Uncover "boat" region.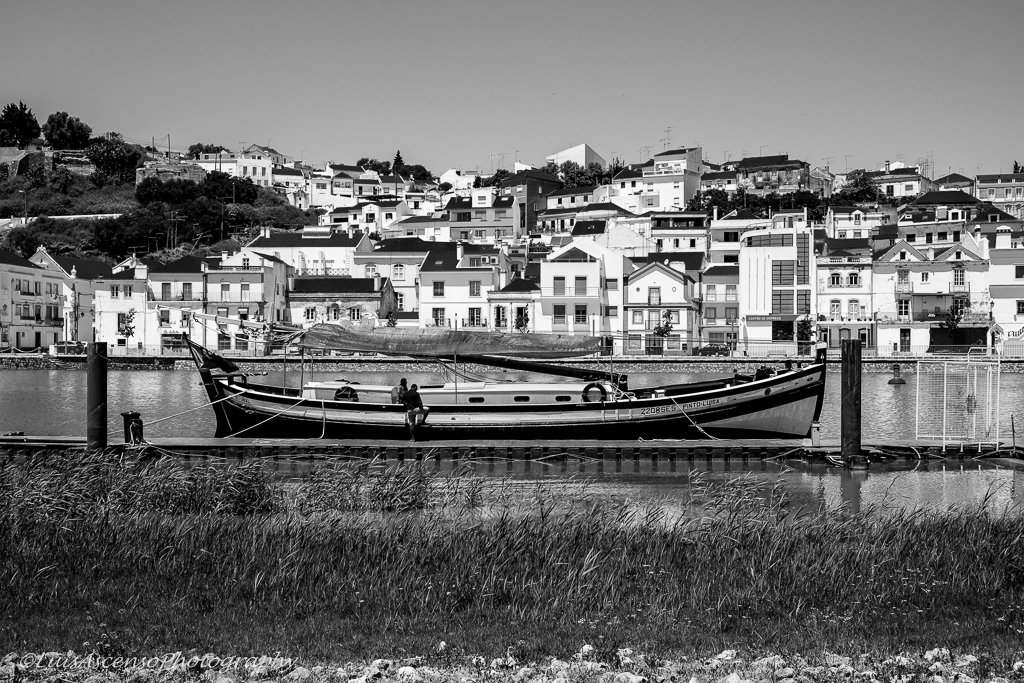
Uncovered: bbox=(136, 309, 834, 428).
